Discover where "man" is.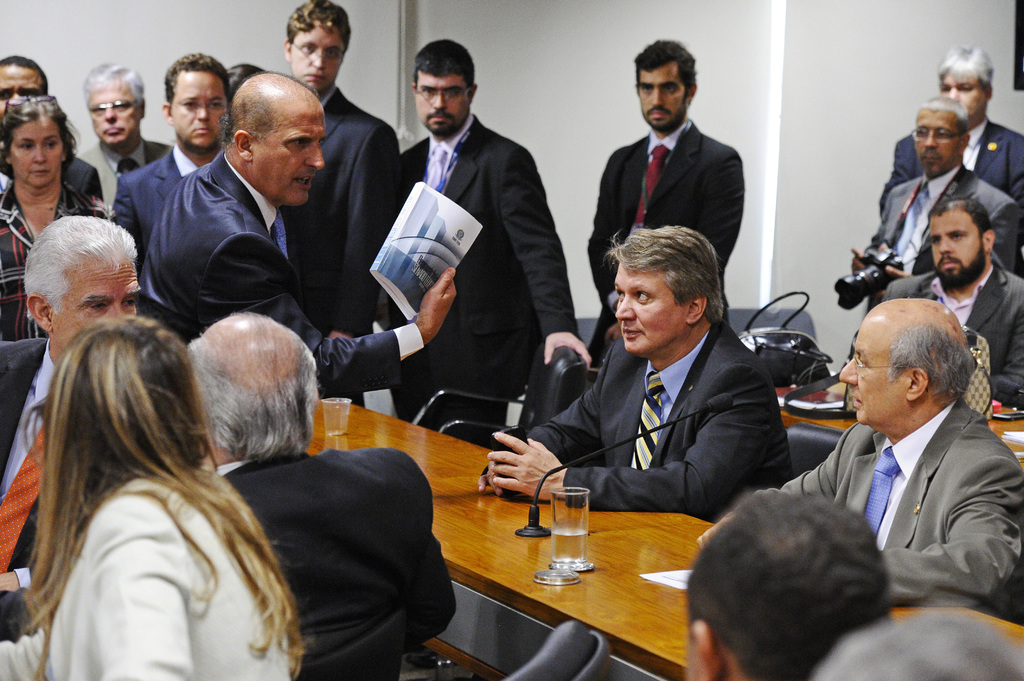
Discovered at bbox(680, 477, 893, 680).
